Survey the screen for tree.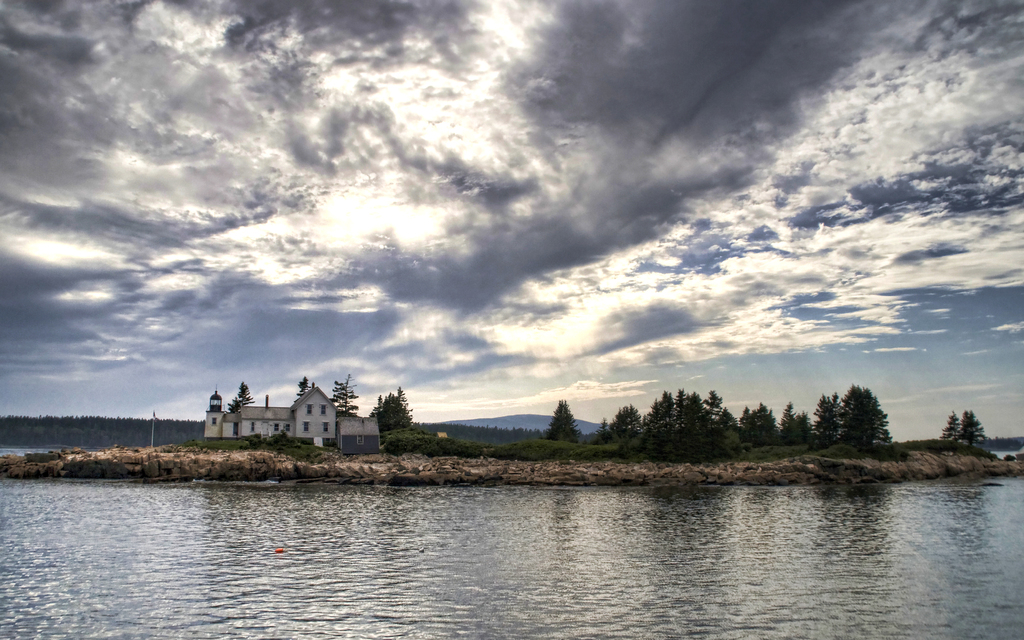
Survey found: 374:387:415:429.
